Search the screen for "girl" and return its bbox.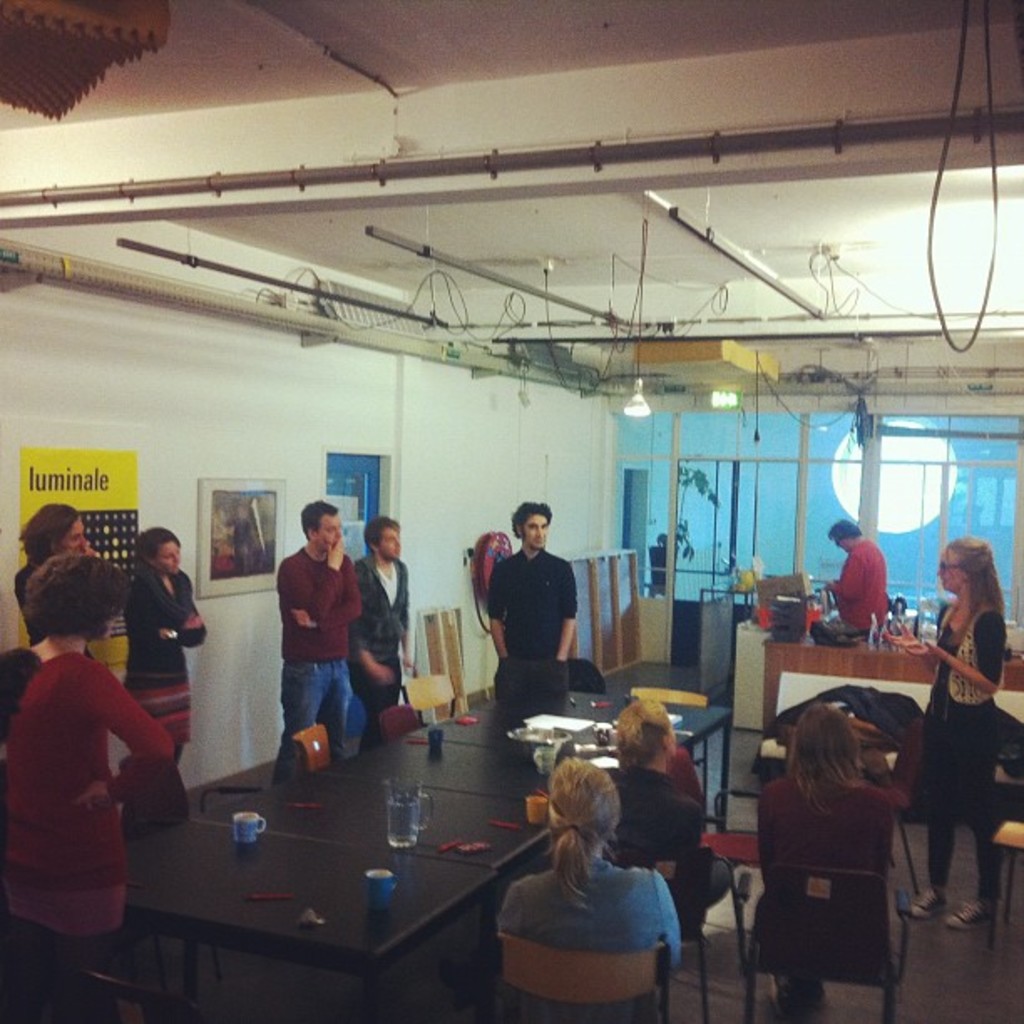
Found: pyautogui.locateOnScreen(907, 534, 1012, 932).
